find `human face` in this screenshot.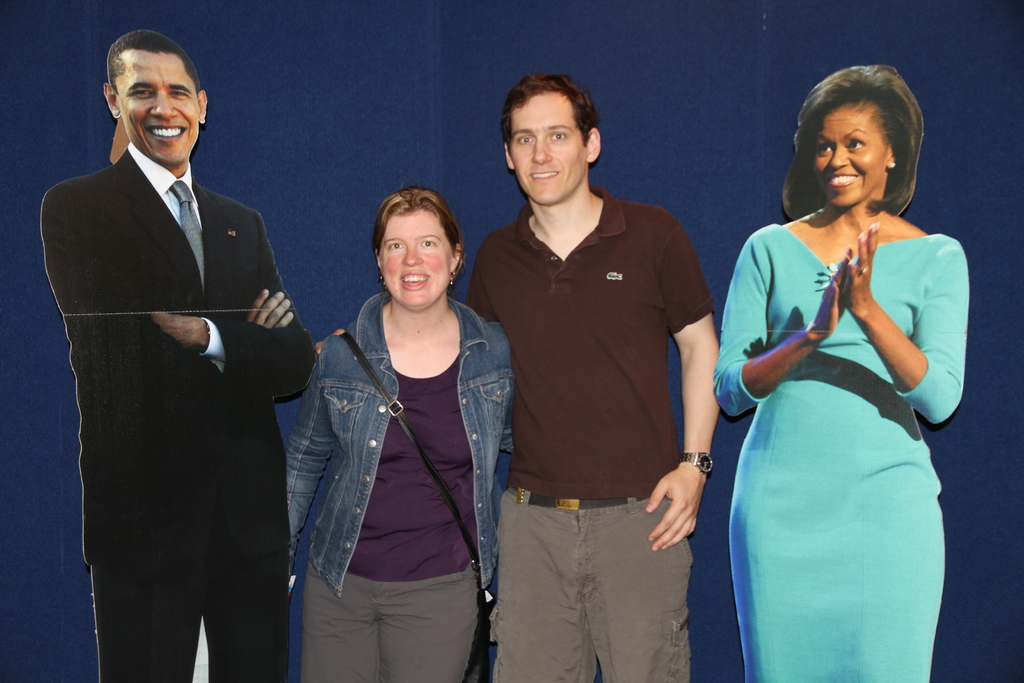
The bounding box for `human face` is 812 106 891 207.
